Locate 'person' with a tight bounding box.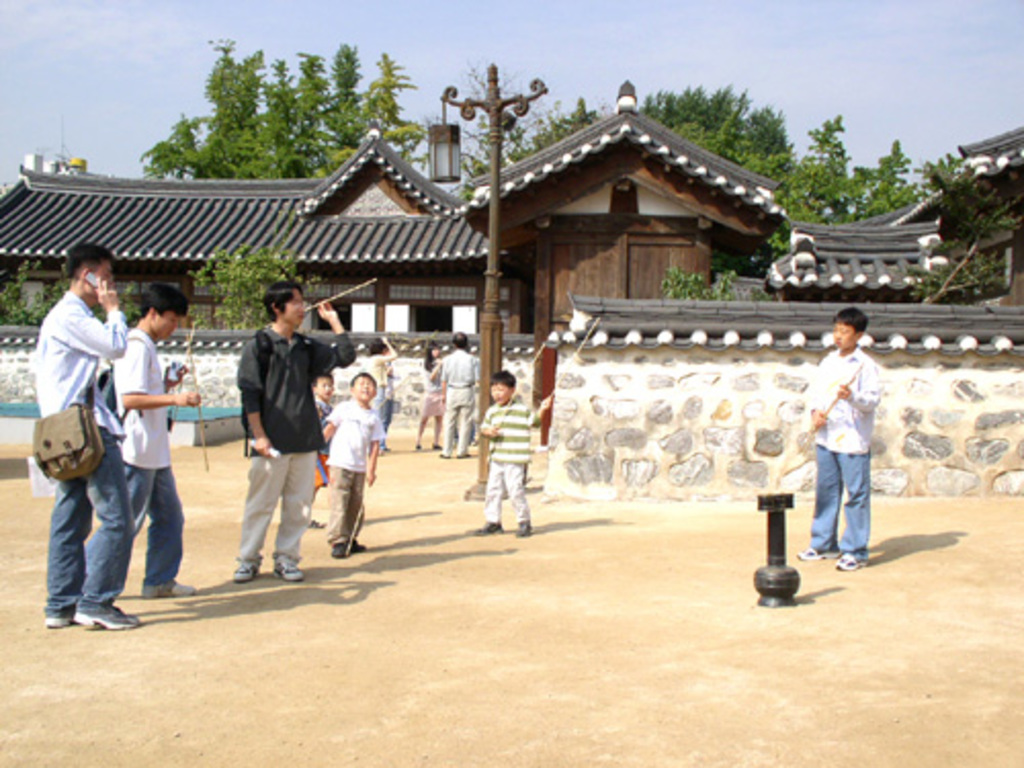
l=102, t=276, r=205, b=596.
